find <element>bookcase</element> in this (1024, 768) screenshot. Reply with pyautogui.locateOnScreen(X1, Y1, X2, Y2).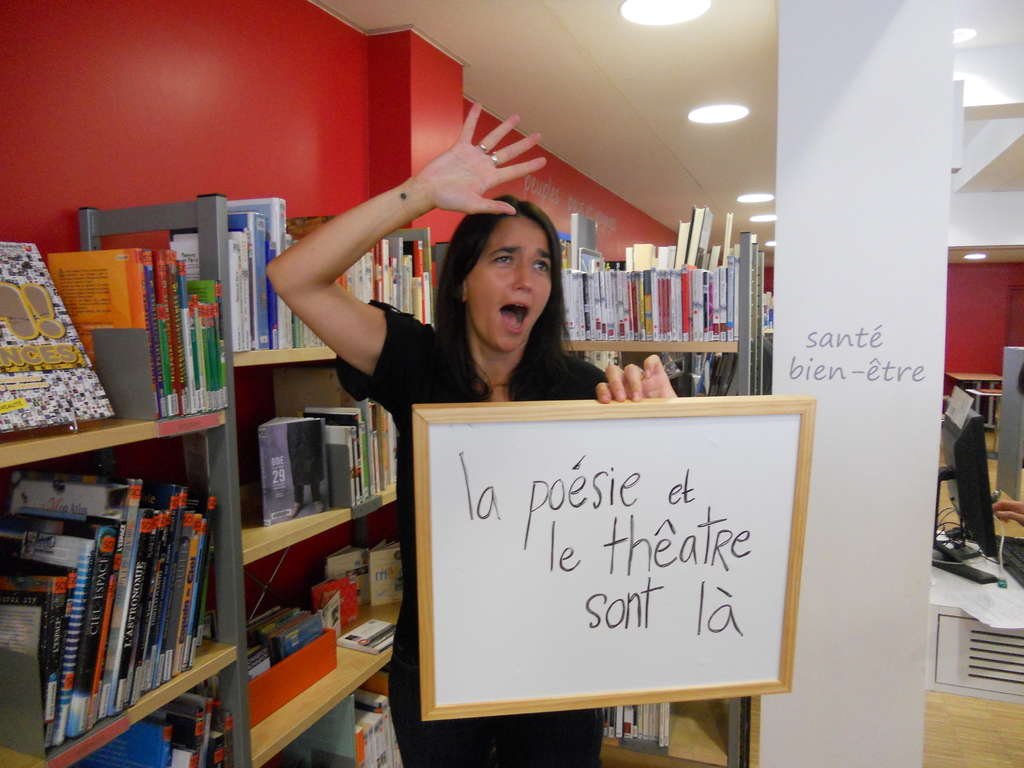
pyautogui.locateOnScreen(0, 186, 433, 767).
